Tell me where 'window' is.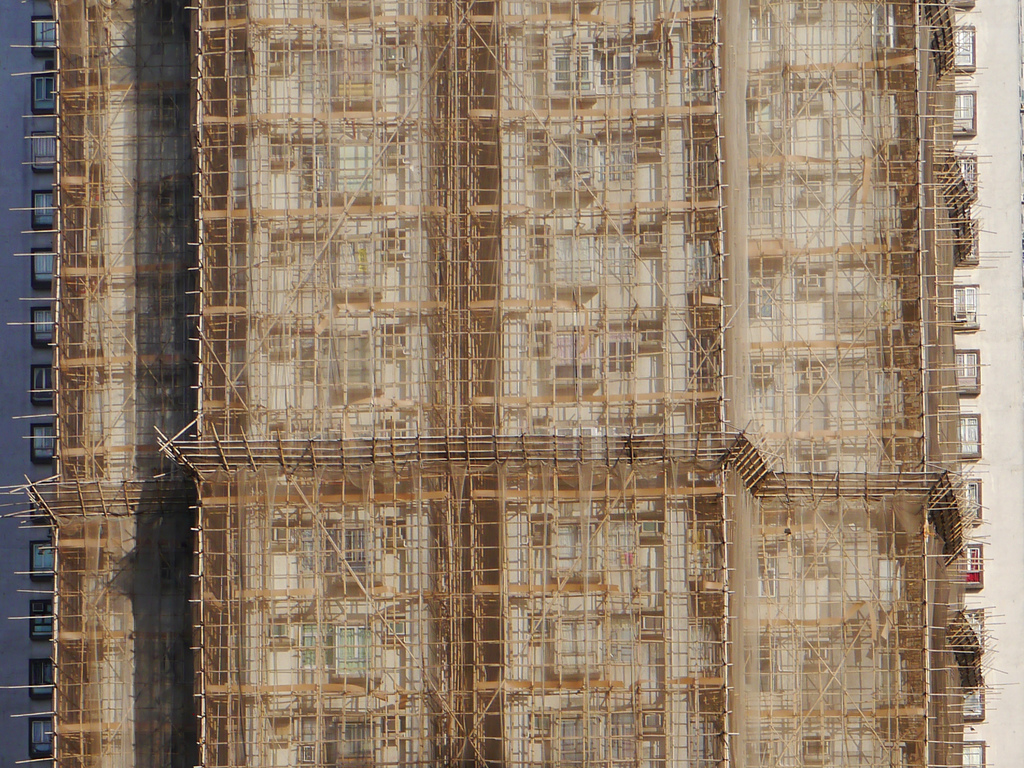
'window' is at [left=29, top=600, right=51, bottom=645].
